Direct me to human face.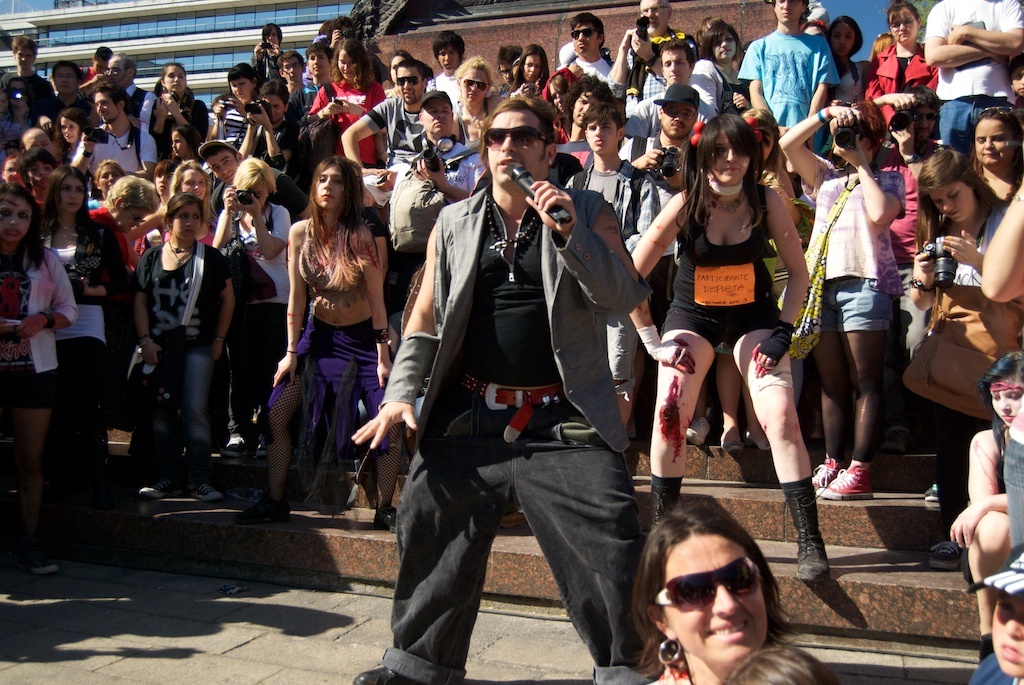
Direction: select_region(117, 206, 146, 232).
